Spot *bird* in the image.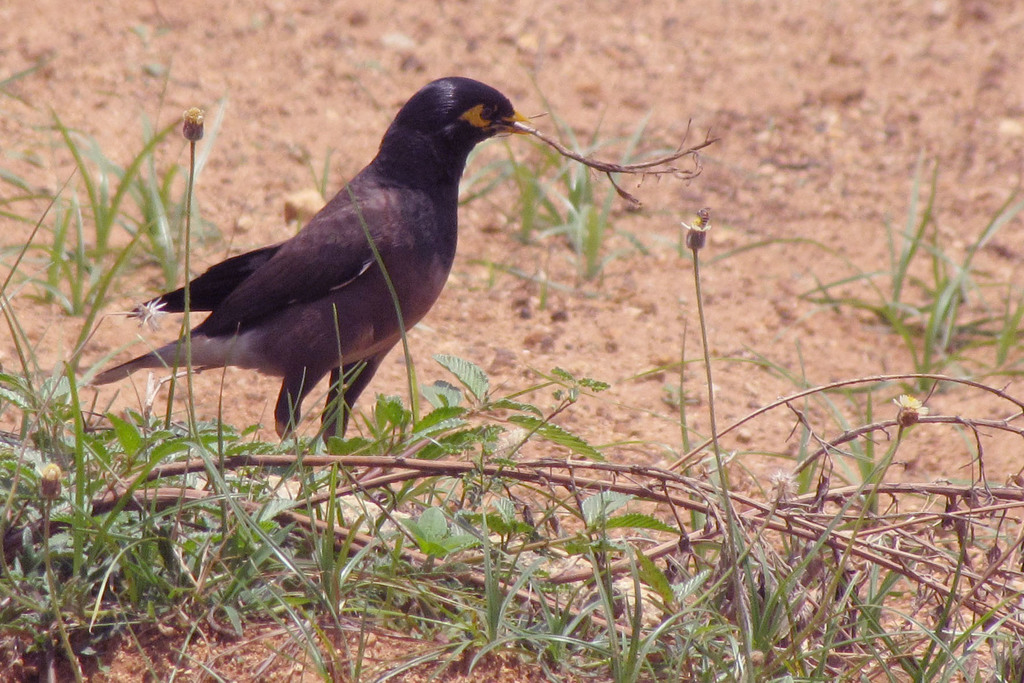
*bird* found at {"x1": 90, "y1": 78, "x2": 546, "y2": 473}.
